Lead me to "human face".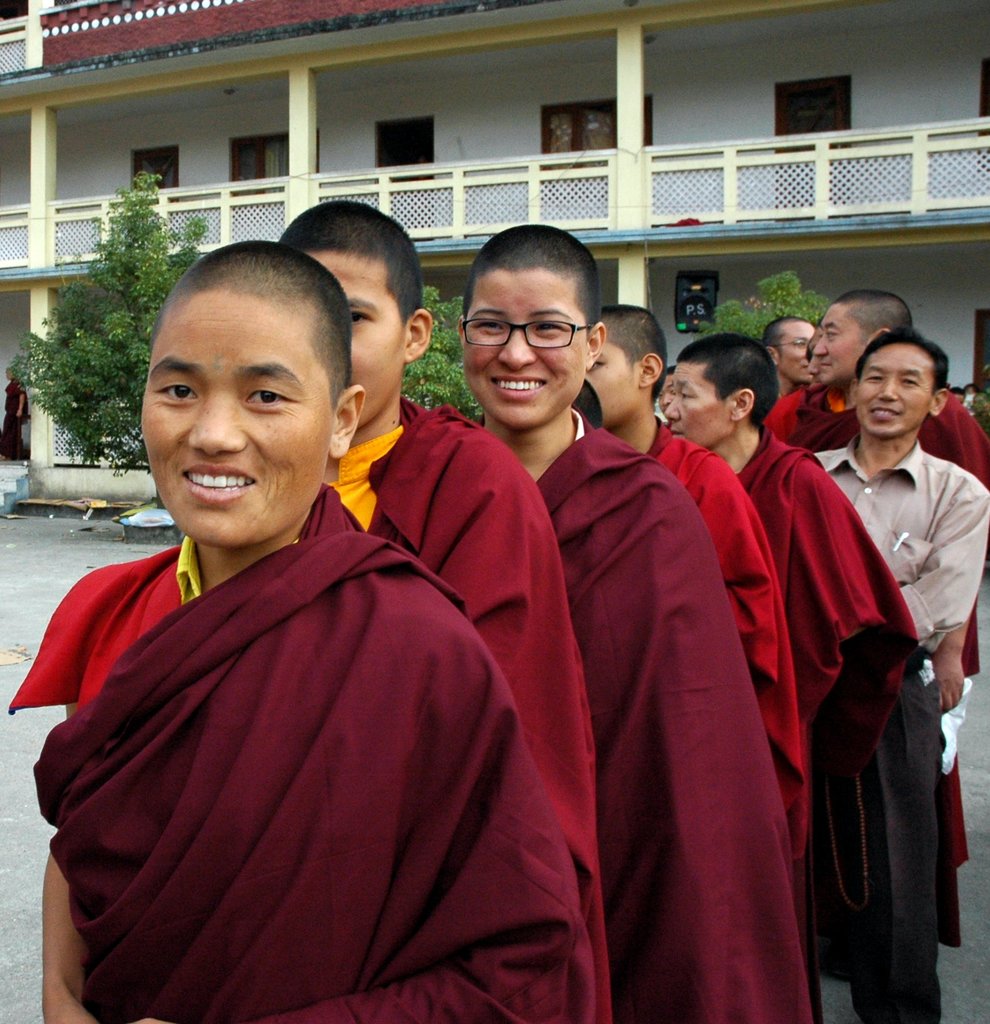
Lead to (782,325,813,381).
